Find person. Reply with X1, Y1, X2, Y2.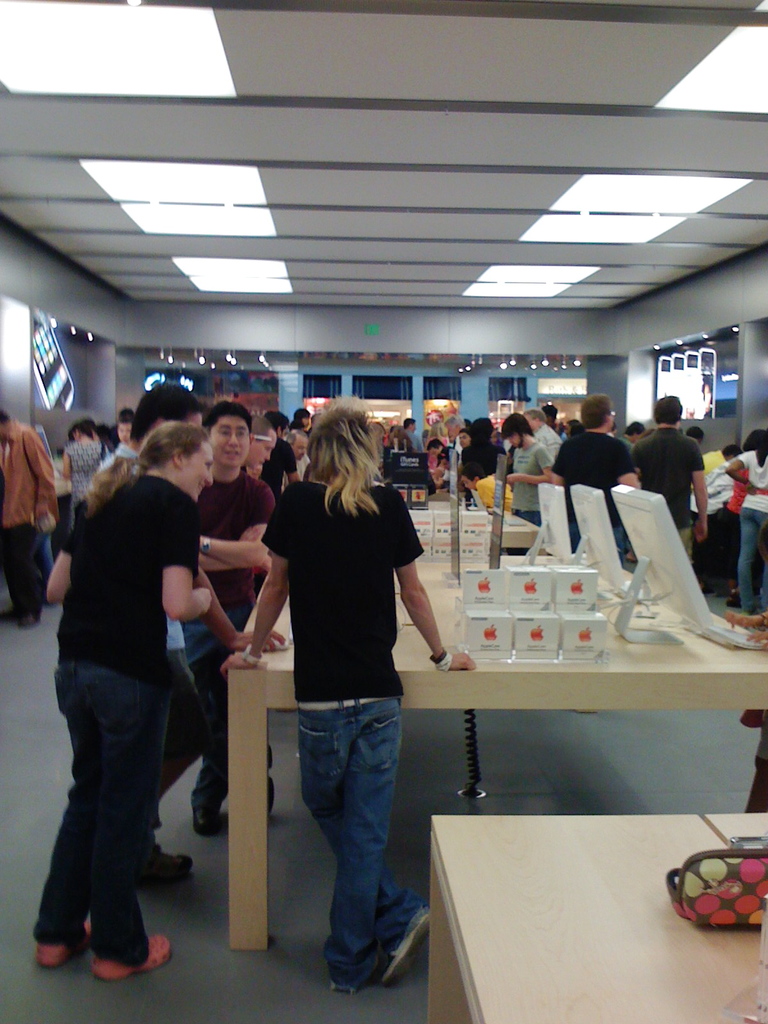
504, 409, 564, 528.
